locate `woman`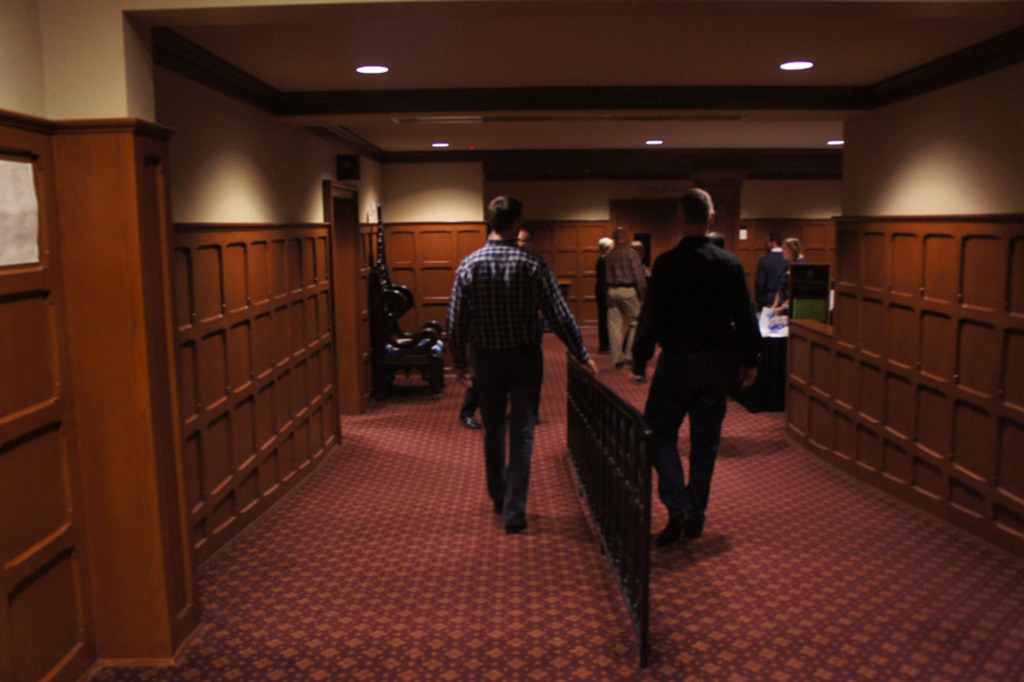
772/239/808/315
